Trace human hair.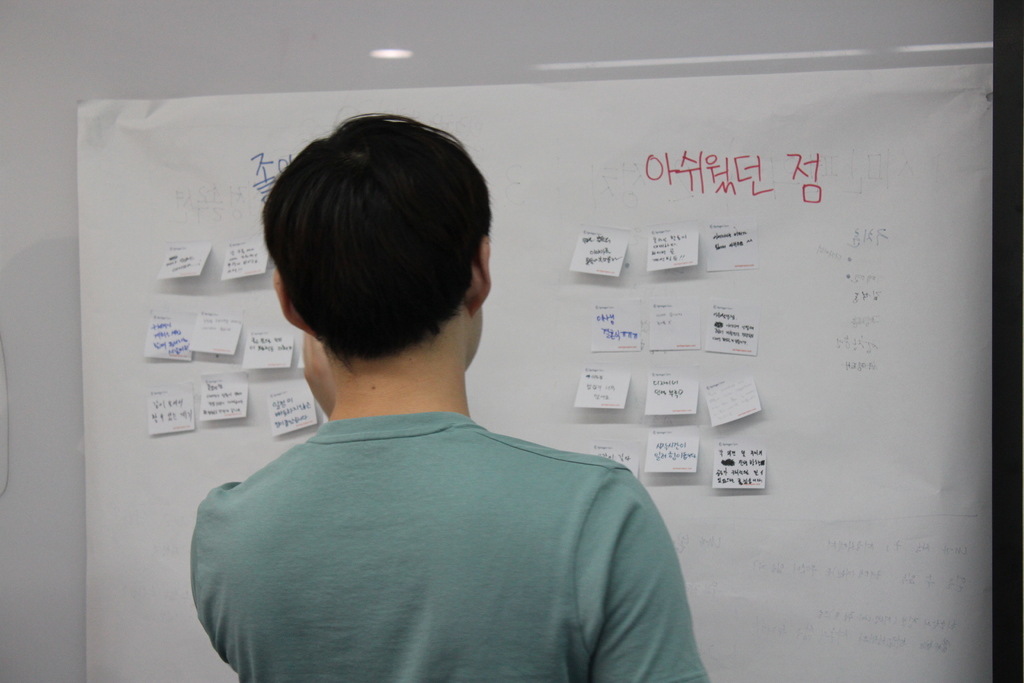
Traced to <region>252, 113, 503, 391</region>.
